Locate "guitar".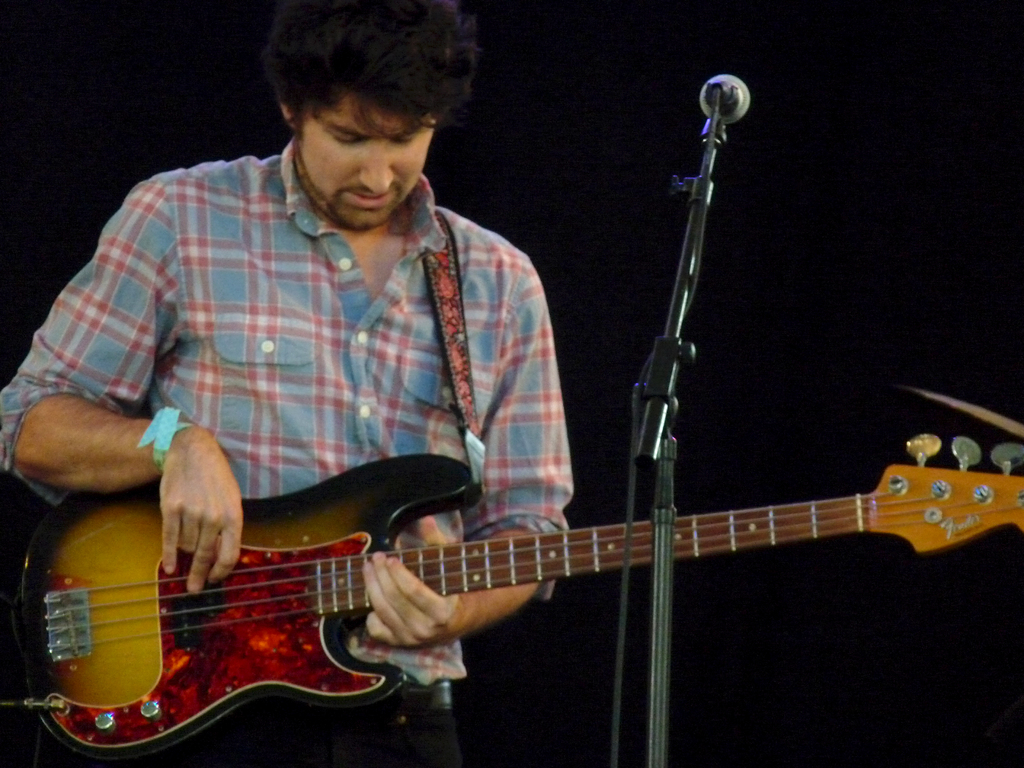
Bounding box: [x1=0, y1=433, x2=1023, y2=764].
